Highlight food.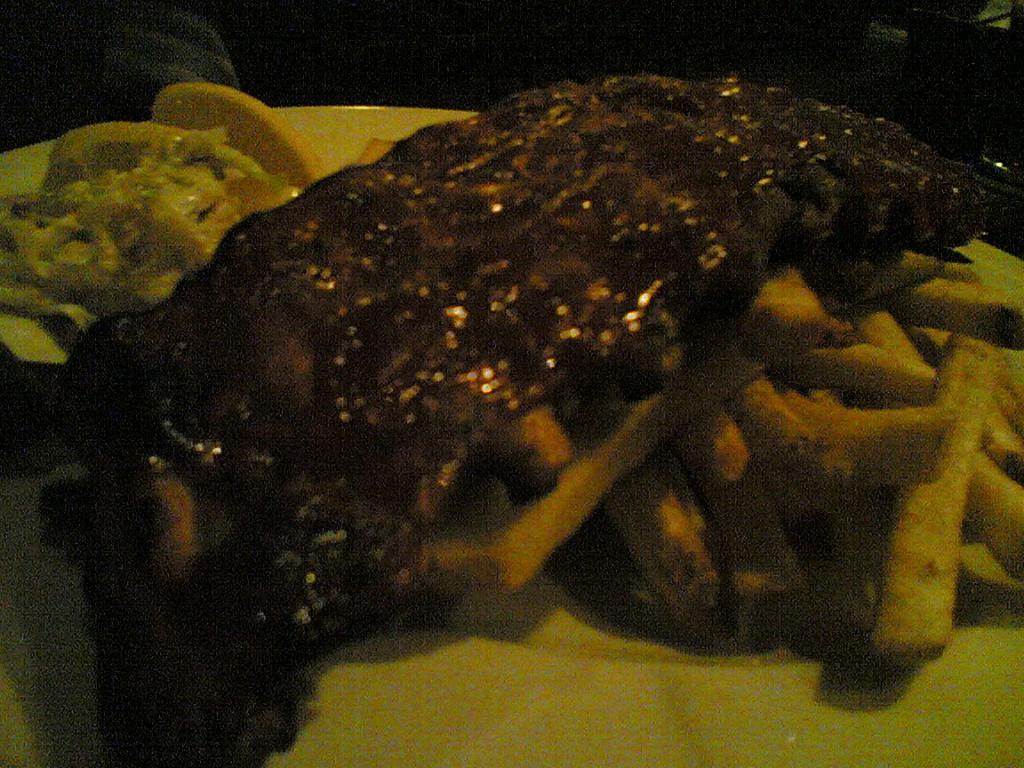
Highlighted region: x1=409, y1=246, x2=1023, y2=672.
